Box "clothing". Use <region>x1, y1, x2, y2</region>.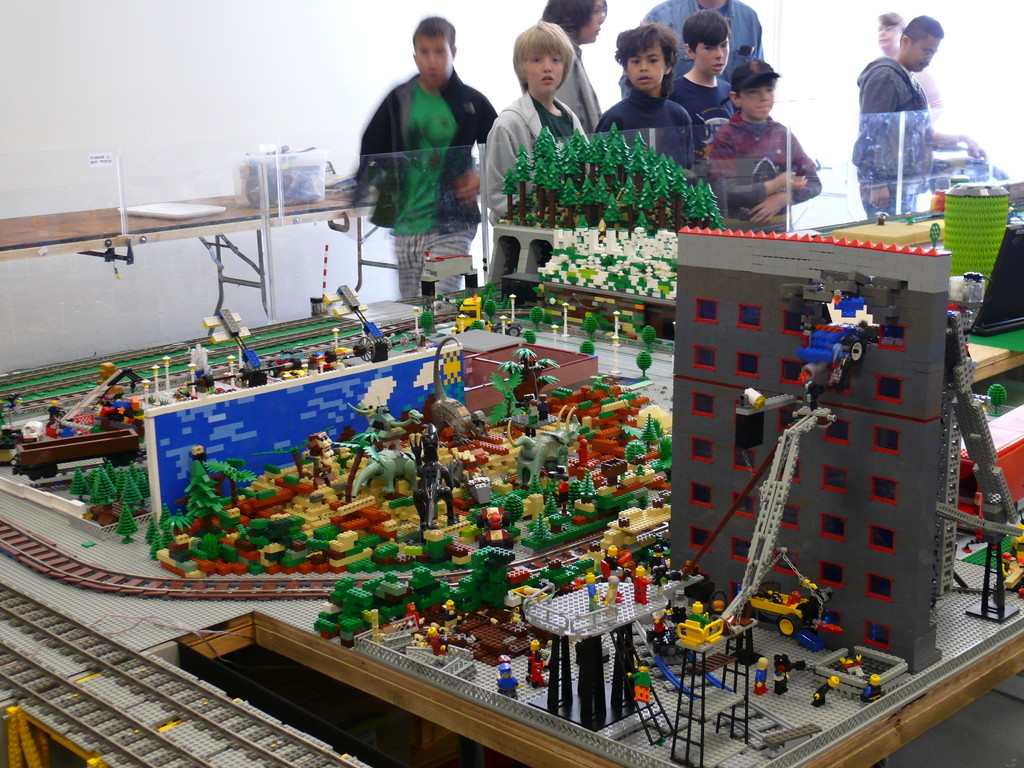
<region>594, 88, 697, 175</region>.
